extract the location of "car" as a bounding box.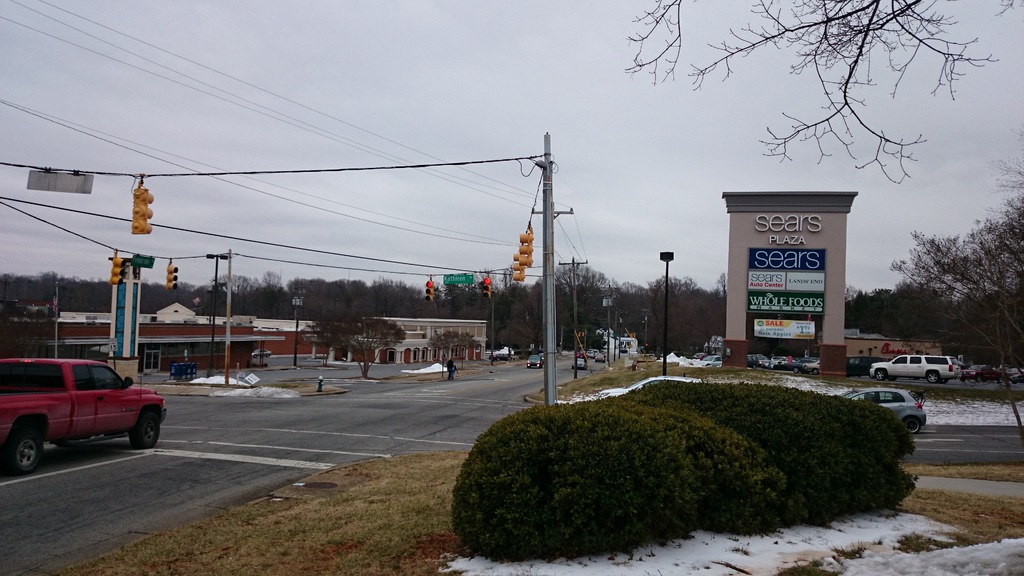
x1=526, y1=356, x2=544, y2=366.
